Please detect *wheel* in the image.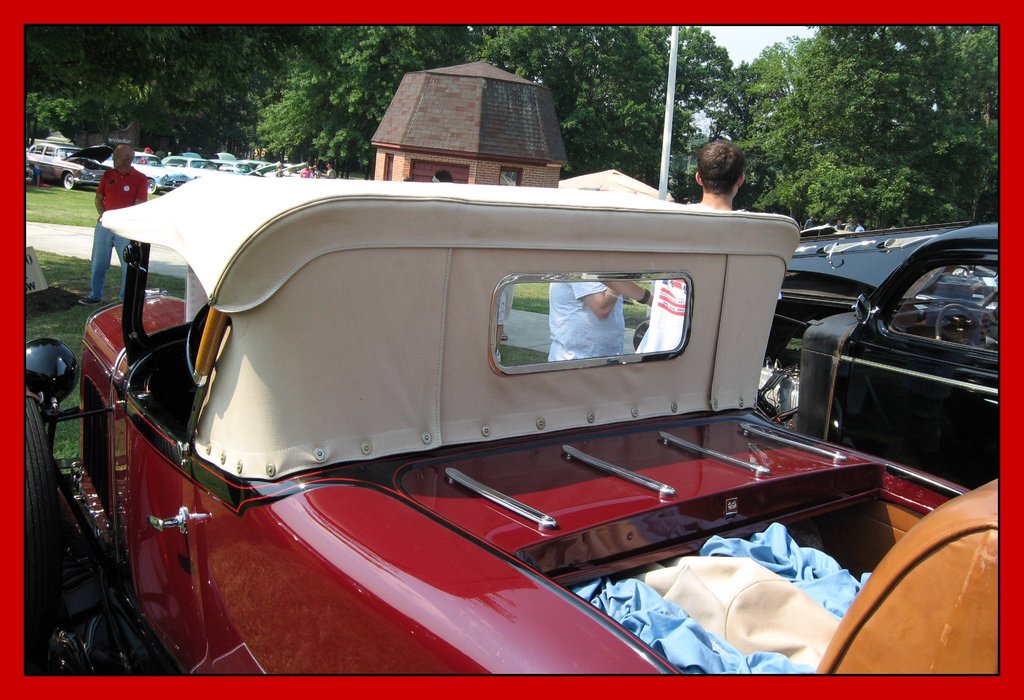
(147,182,155,191).
